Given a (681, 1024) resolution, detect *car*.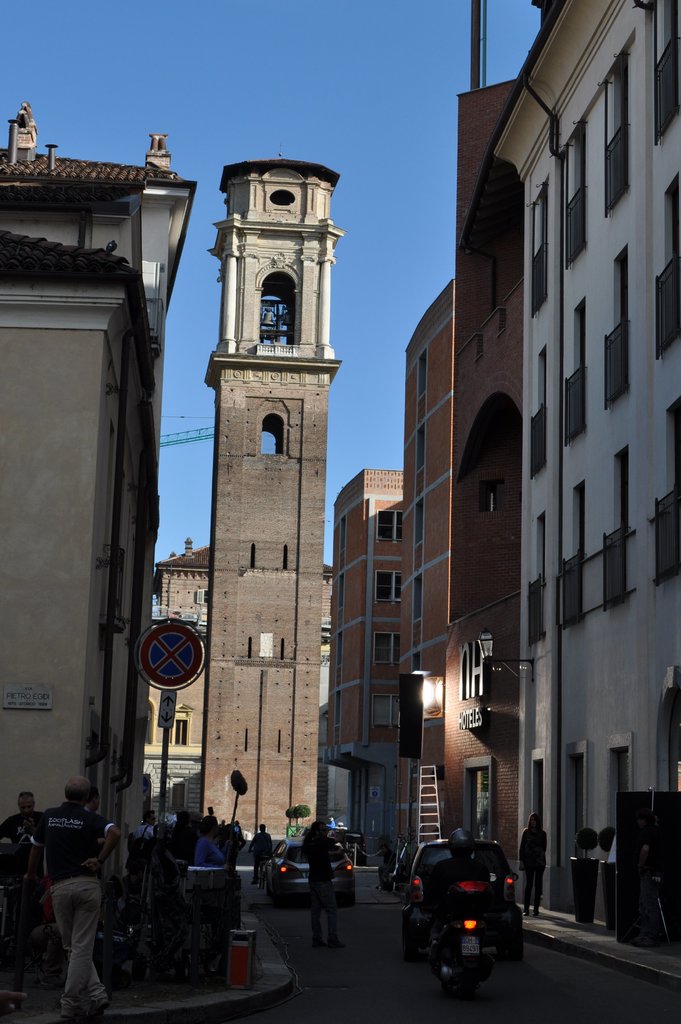
locate(261, 833, 357, 907).
